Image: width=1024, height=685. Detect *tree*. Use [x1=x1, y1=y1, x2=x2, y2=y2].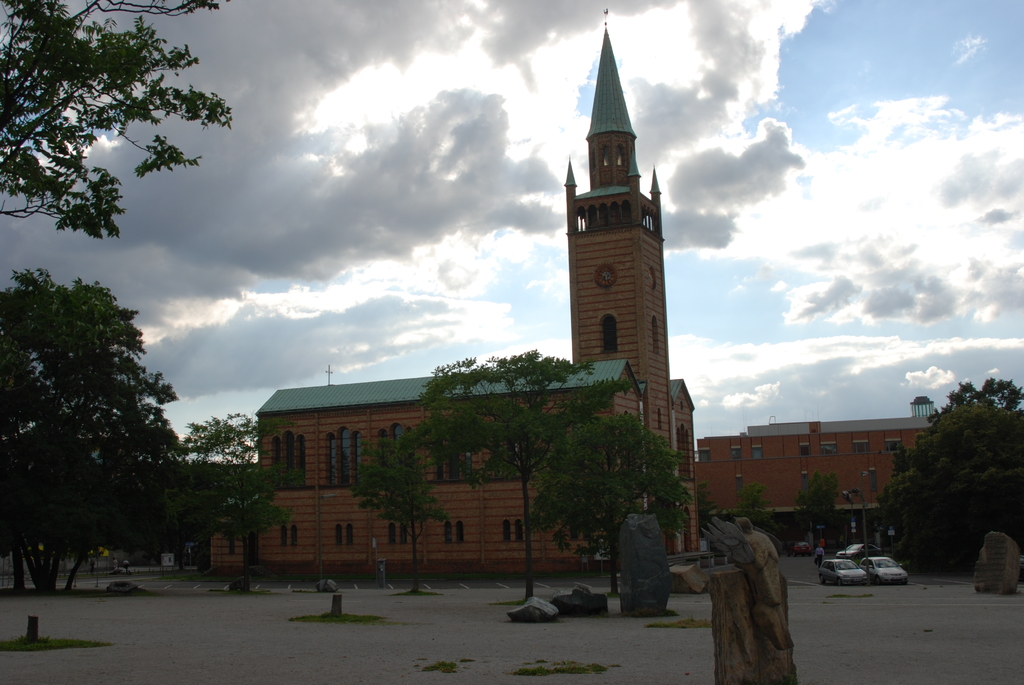
[x1=0, y1=275, x2=192, y2=583].
